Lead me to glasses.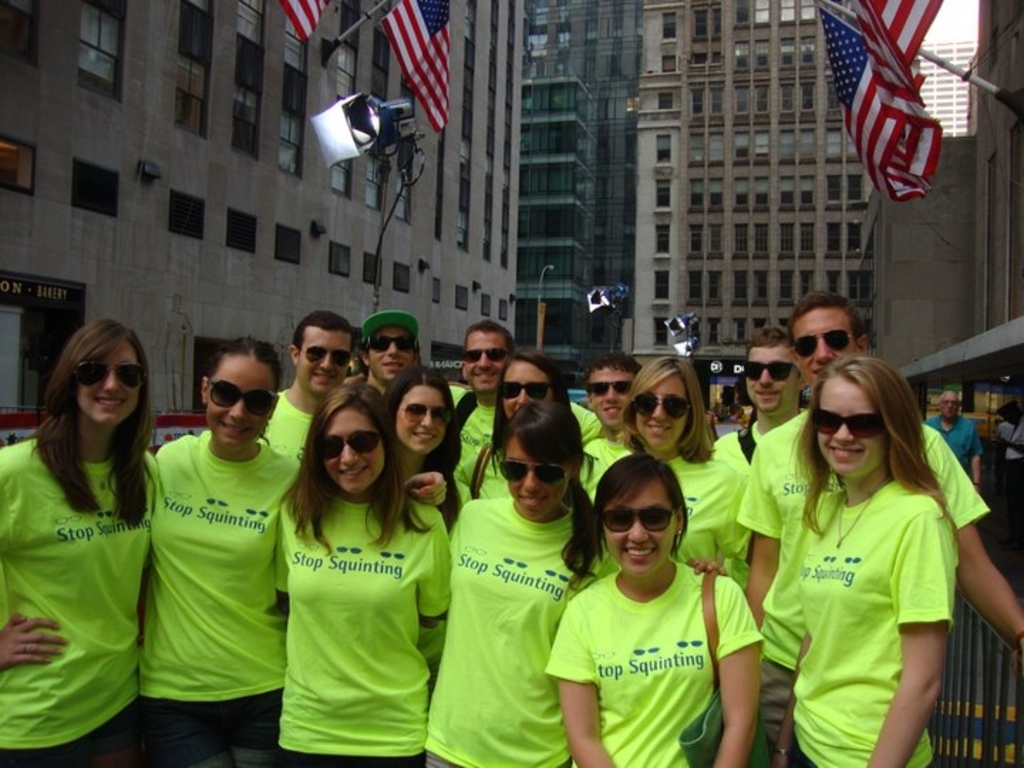
Lead to (364,333,417,361).
